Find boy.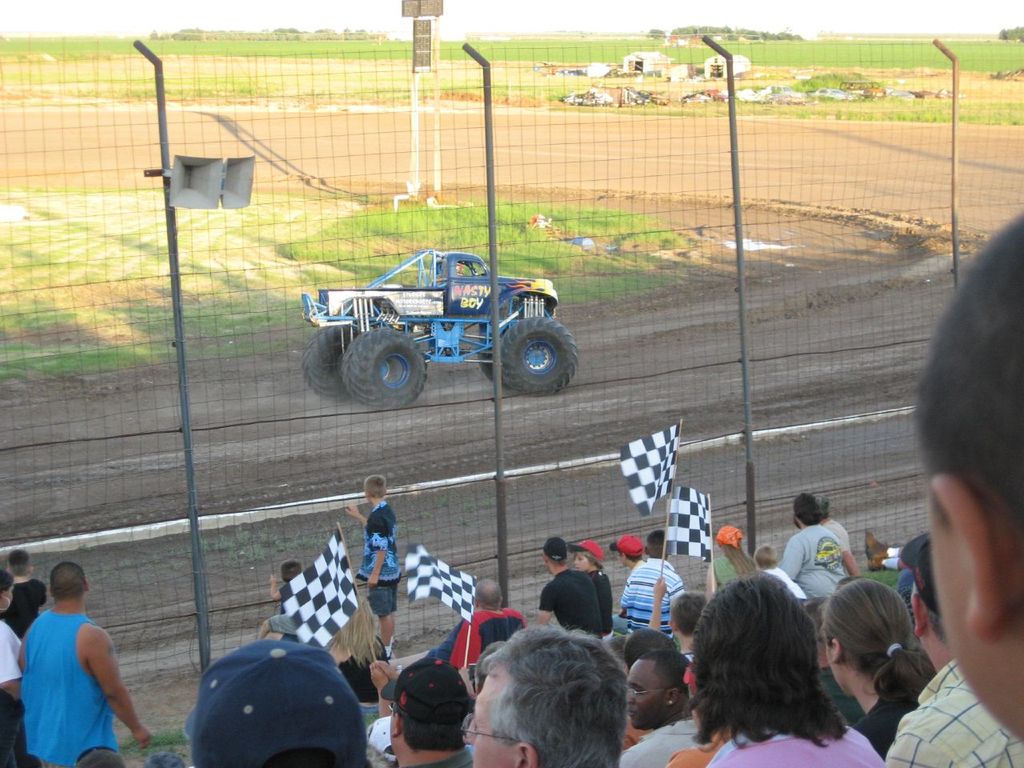
(753, 549, 809, 613).
